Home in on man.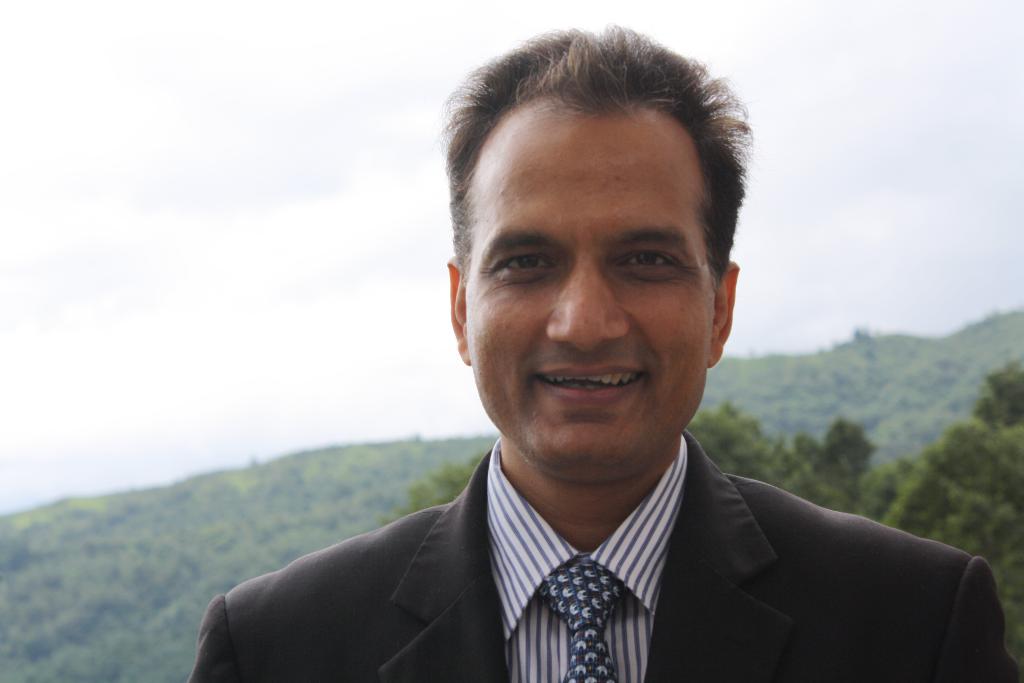
Homed in at (198, 71, 971, 682).
